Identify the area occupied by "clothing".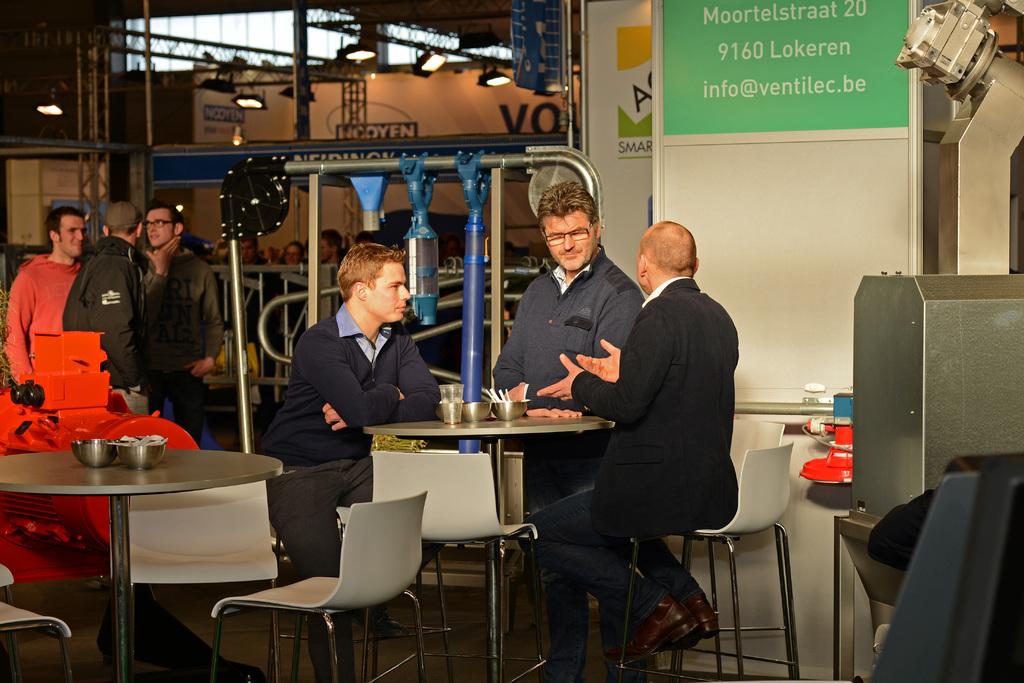
Area: <box>61,234,163,415</box>.
